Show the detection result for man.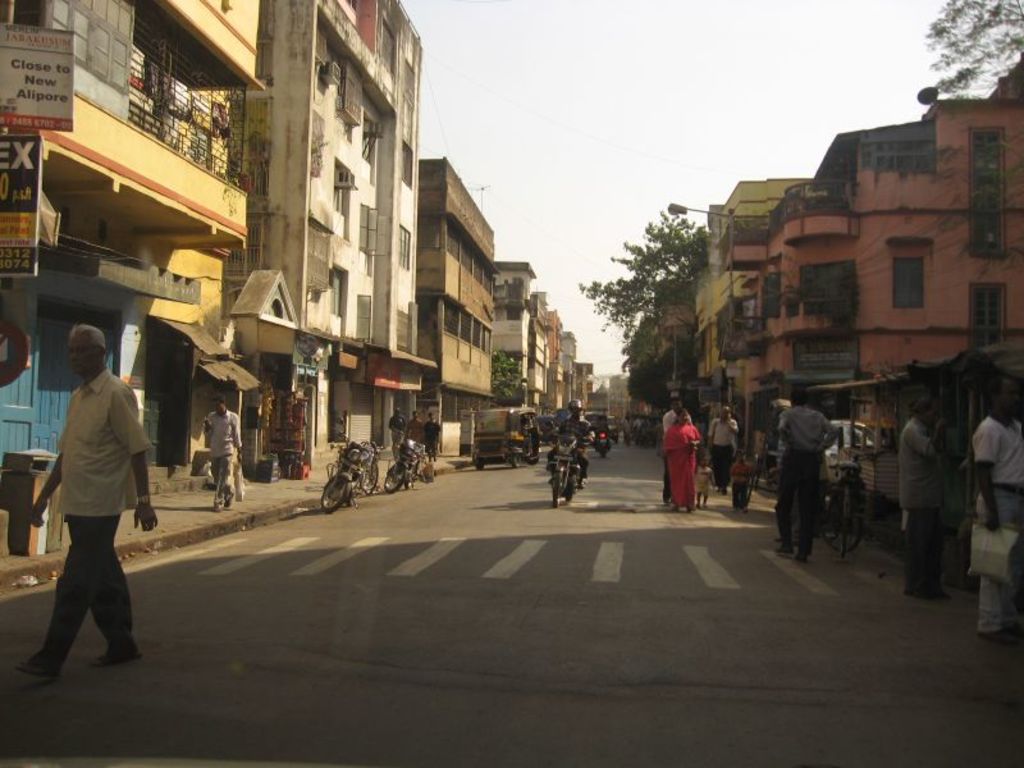
24/321/145/689.
